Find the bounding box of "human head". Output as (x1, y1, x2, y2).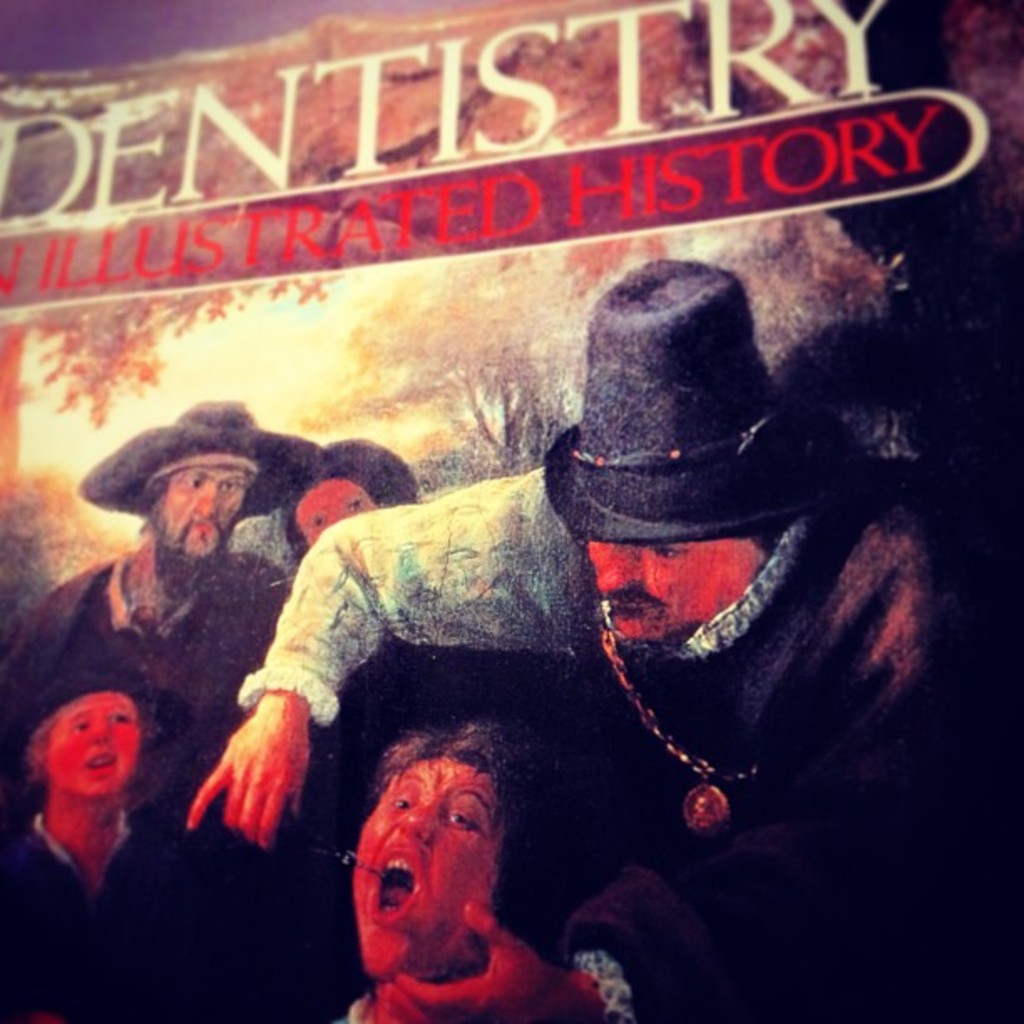
(22, 663, 154, 798).
